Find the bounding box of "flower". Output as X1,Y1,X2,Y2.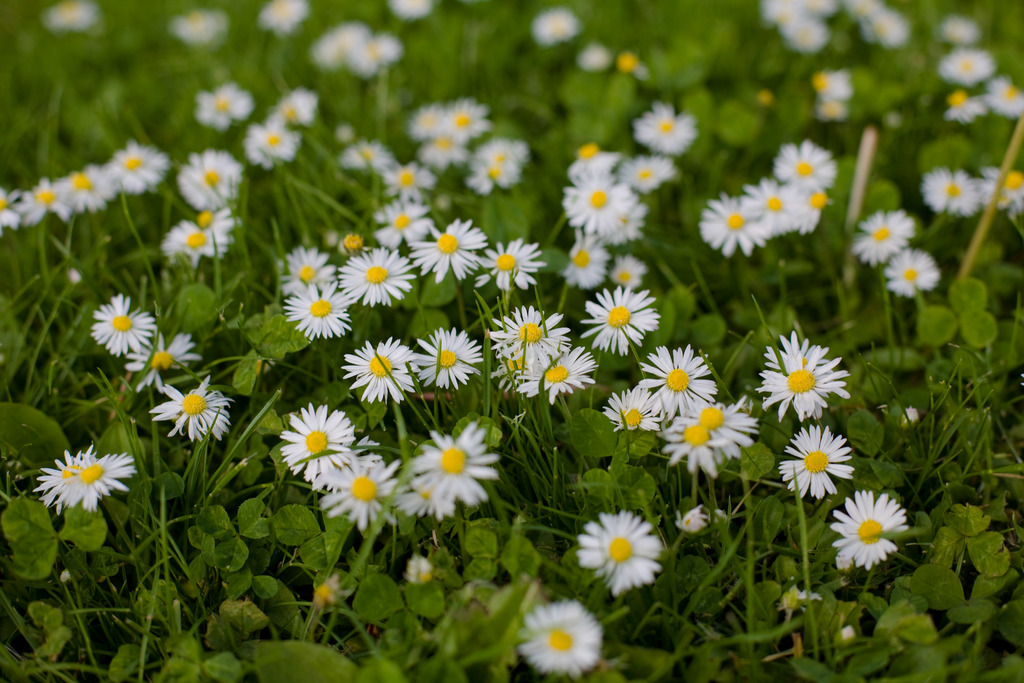
572,506,665,597.
